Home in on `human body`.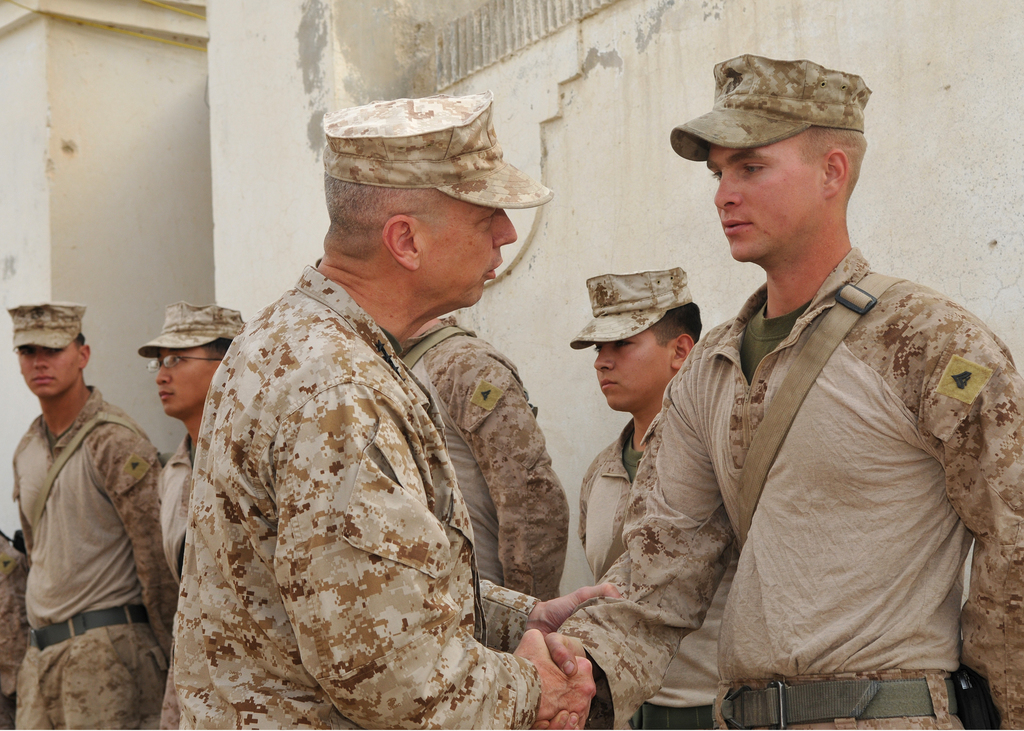
Homed in at <box>9,299,180,730</box>.
